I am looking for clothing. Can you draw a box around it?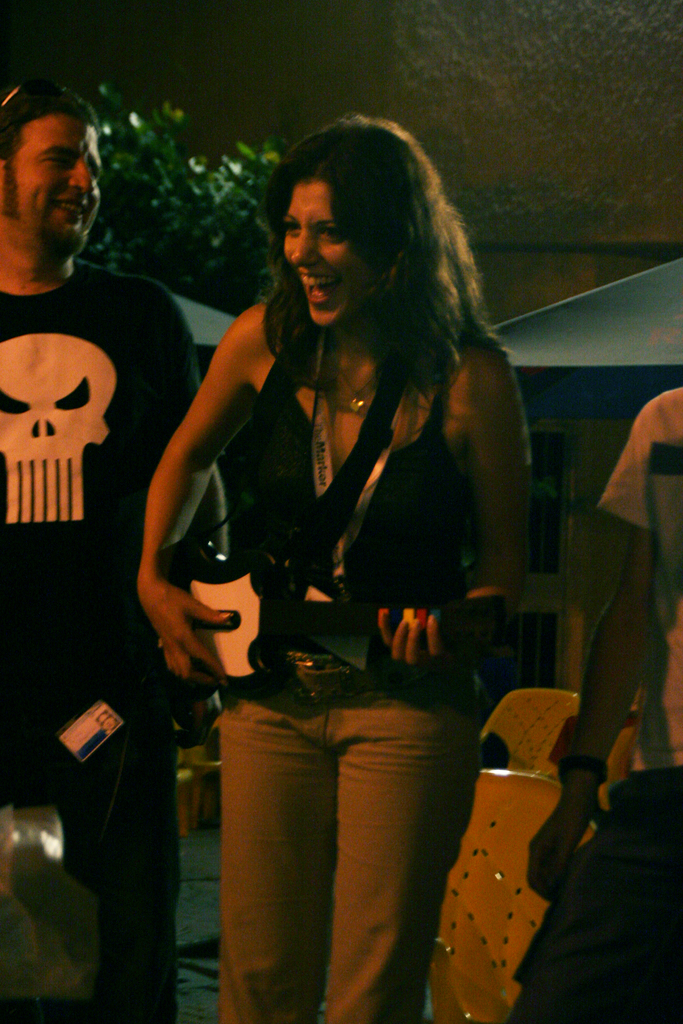
Sure, the bounding box is Rect(489, 755, 682, 1023).
